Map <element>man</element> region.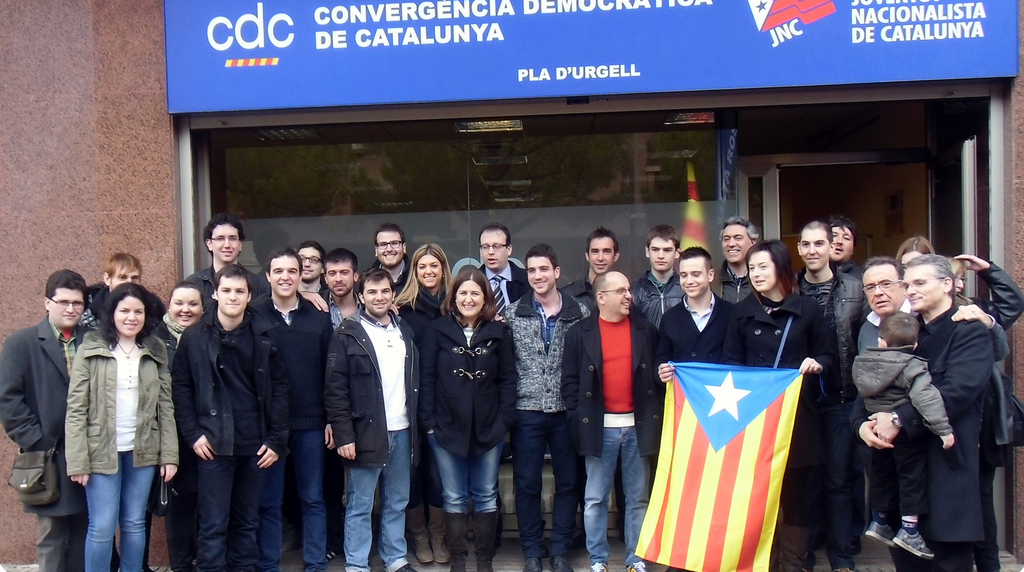
Mapped to (x1=864, y1=240, x2=1008, y2=565).
